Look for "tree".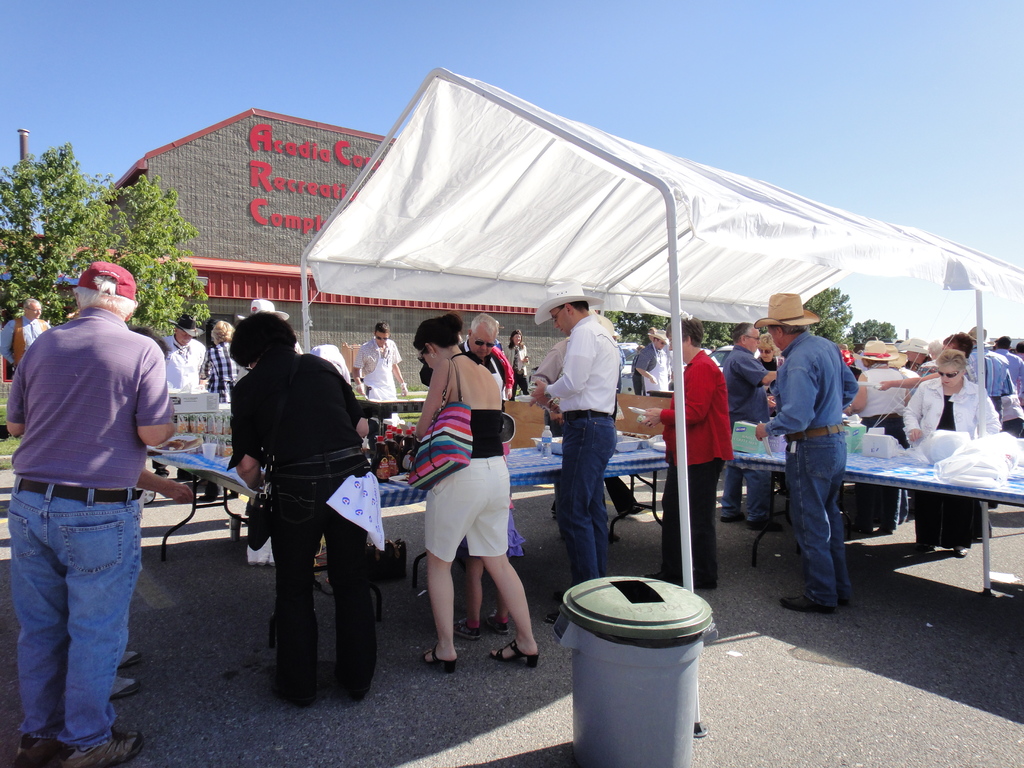
Found: left=0, top=141, right=207, bottom=362.
